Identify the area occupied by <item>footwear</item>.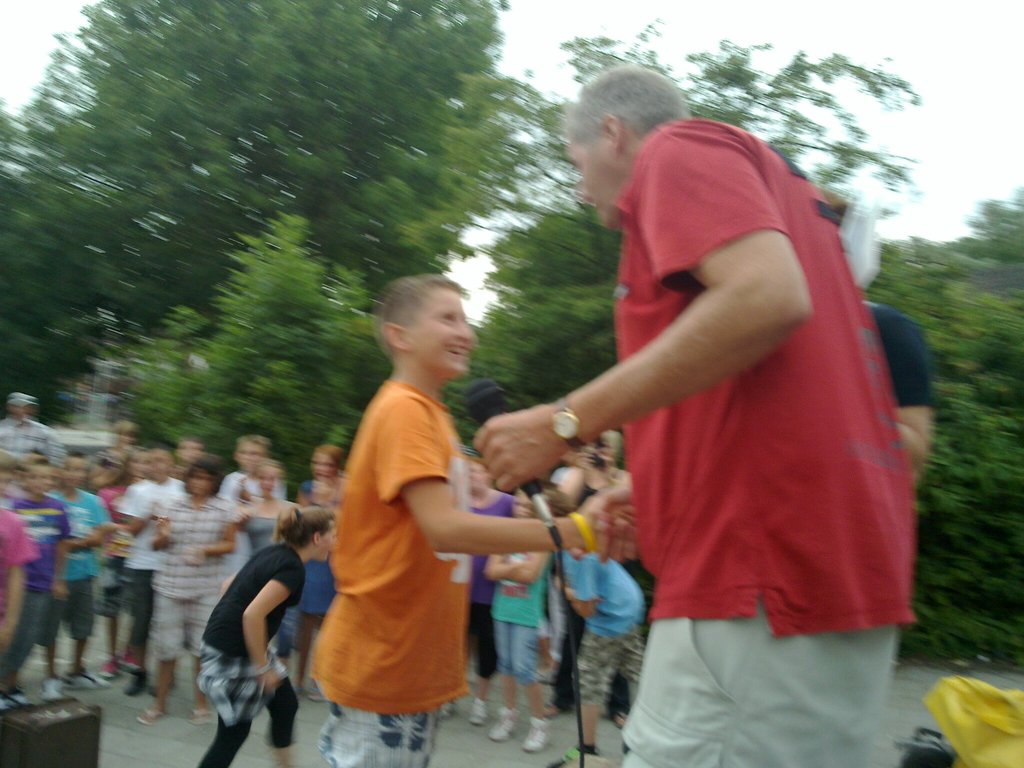
Area: box=[125, 666, 145, 700].
